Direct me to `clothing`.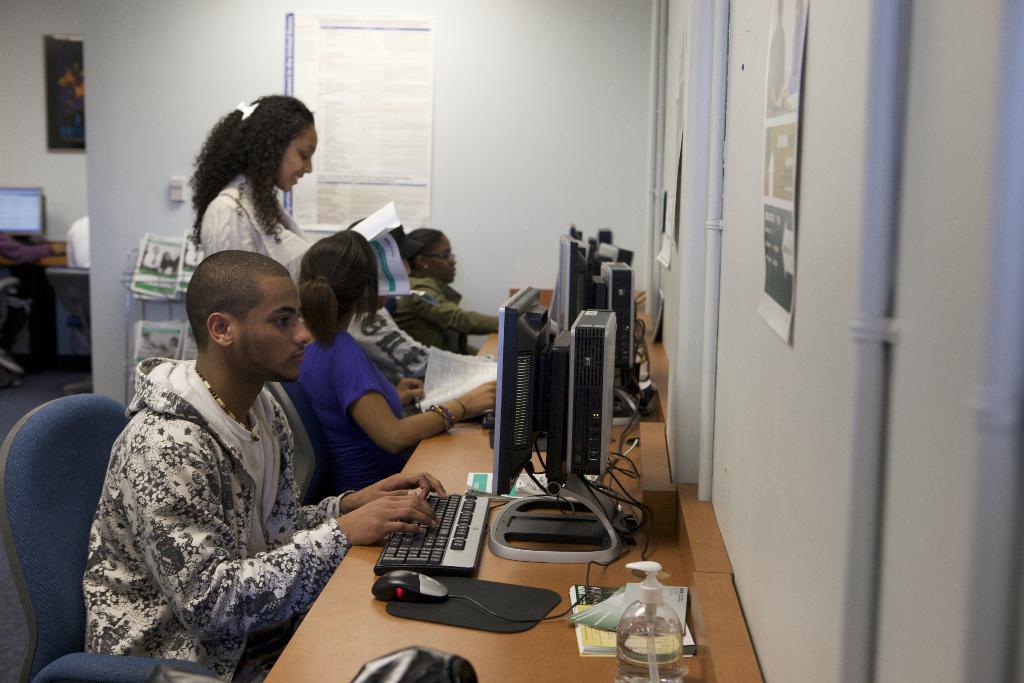
Direction: 72:352:349:682.
